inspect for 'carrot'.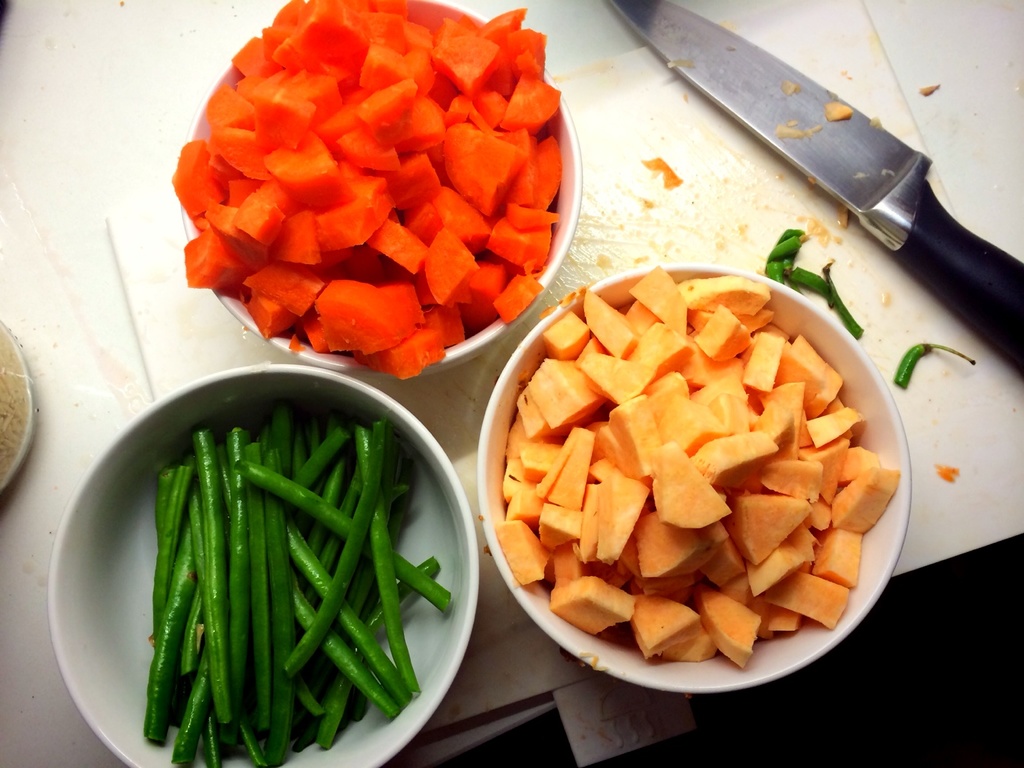
Inspection: 169:0:567:389.
